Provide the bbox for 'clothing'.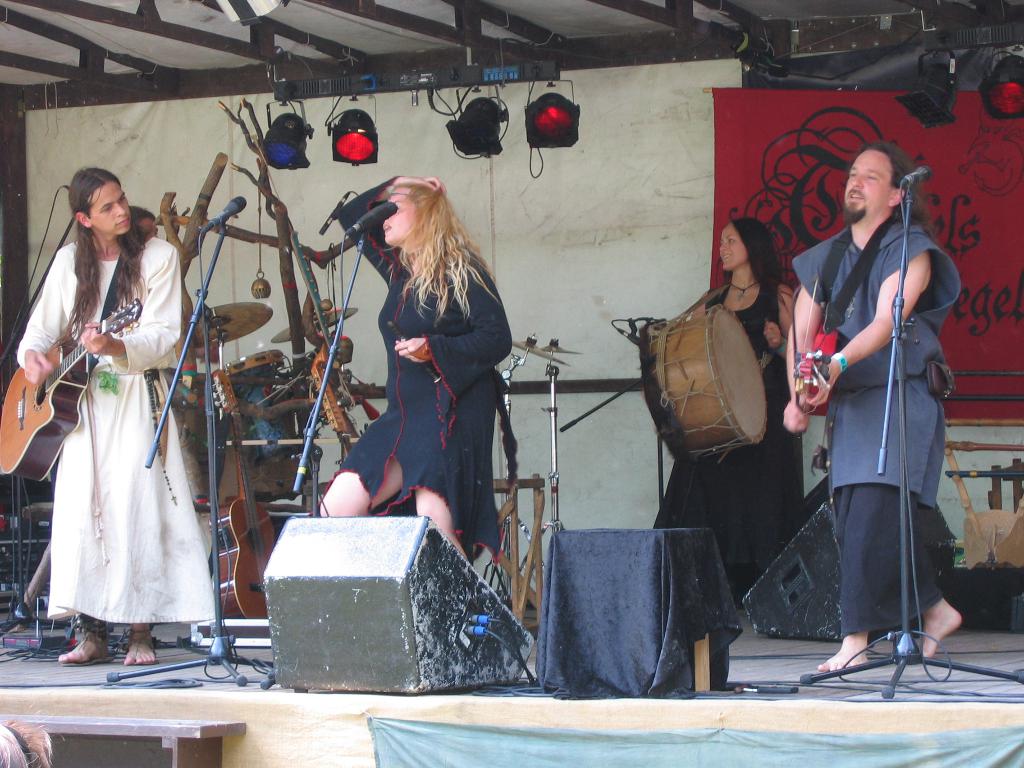
333, 172, 506, 561.
